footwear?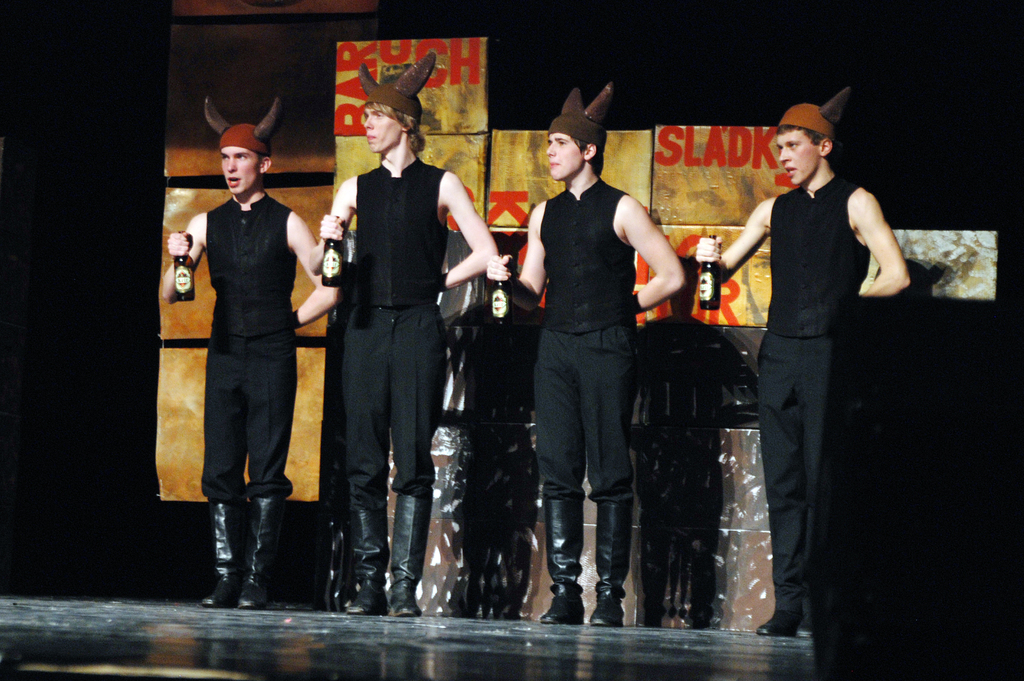
box=[384, 494, 426, 620]
